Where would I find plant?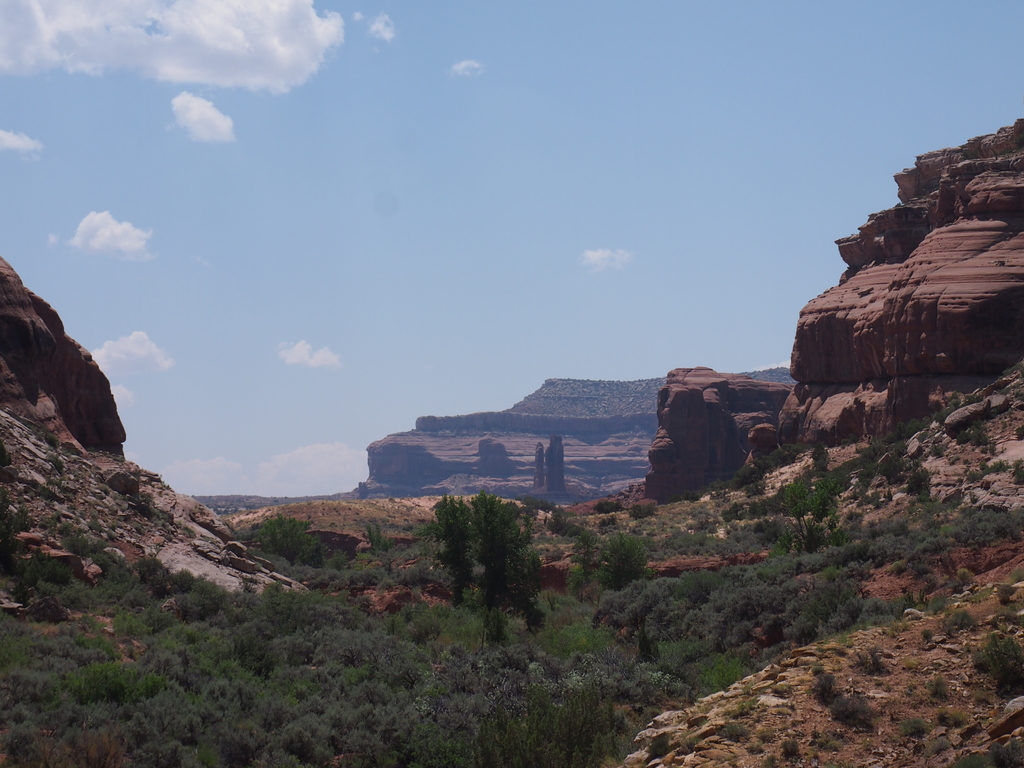
At detection(997, 385, 1013, 397).
